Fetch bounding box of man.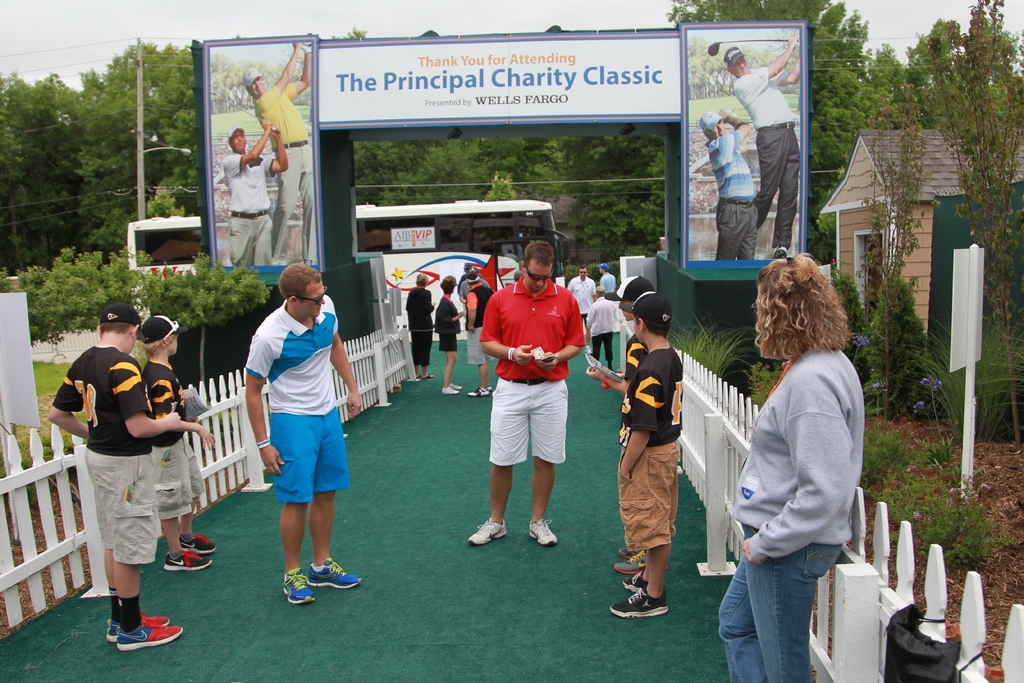
Bbox: <bbox>723, 42, 813, 256</bbox>.
